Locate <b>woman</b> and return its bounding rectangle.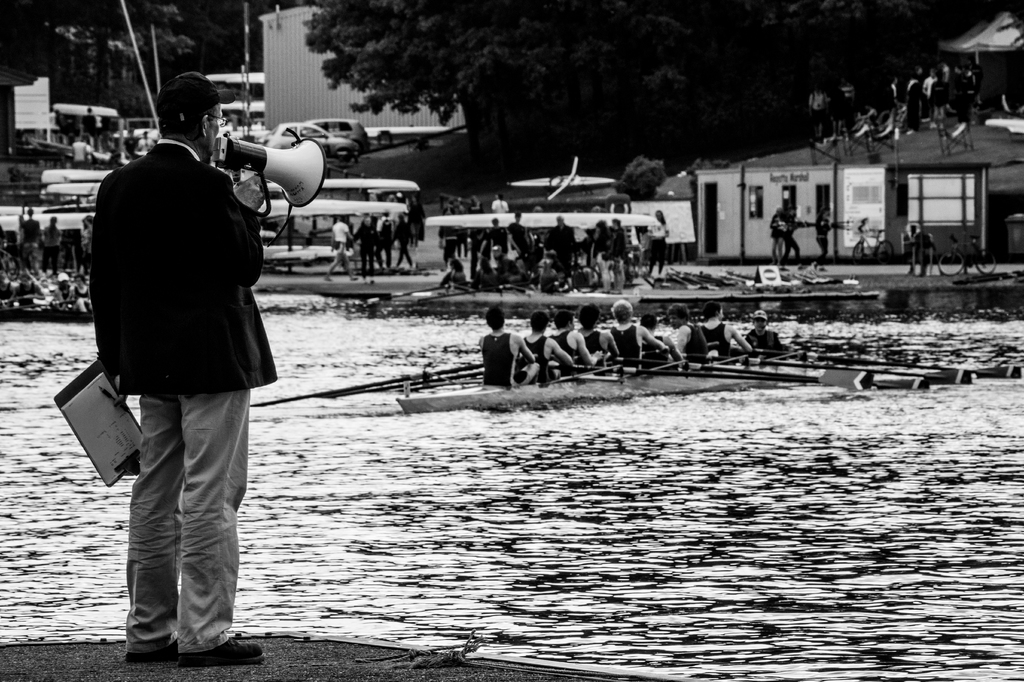
[left=74, top=273, right=90, bottom=312].
